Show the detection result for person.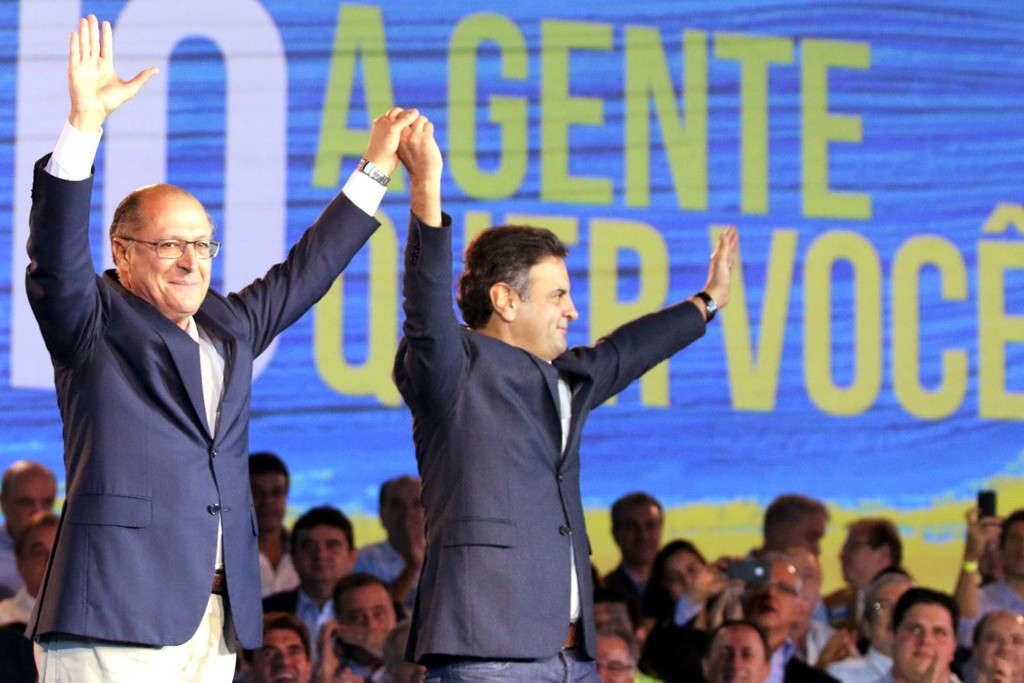
598/488/671/618.
